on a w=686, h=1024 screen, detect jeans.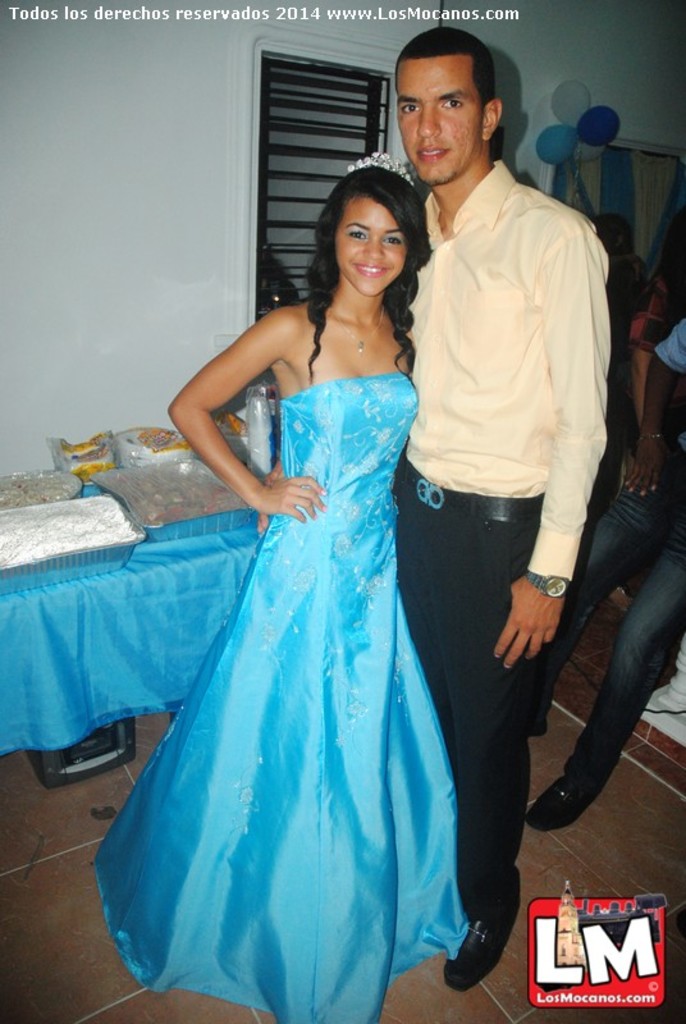
568 521 681 838.
